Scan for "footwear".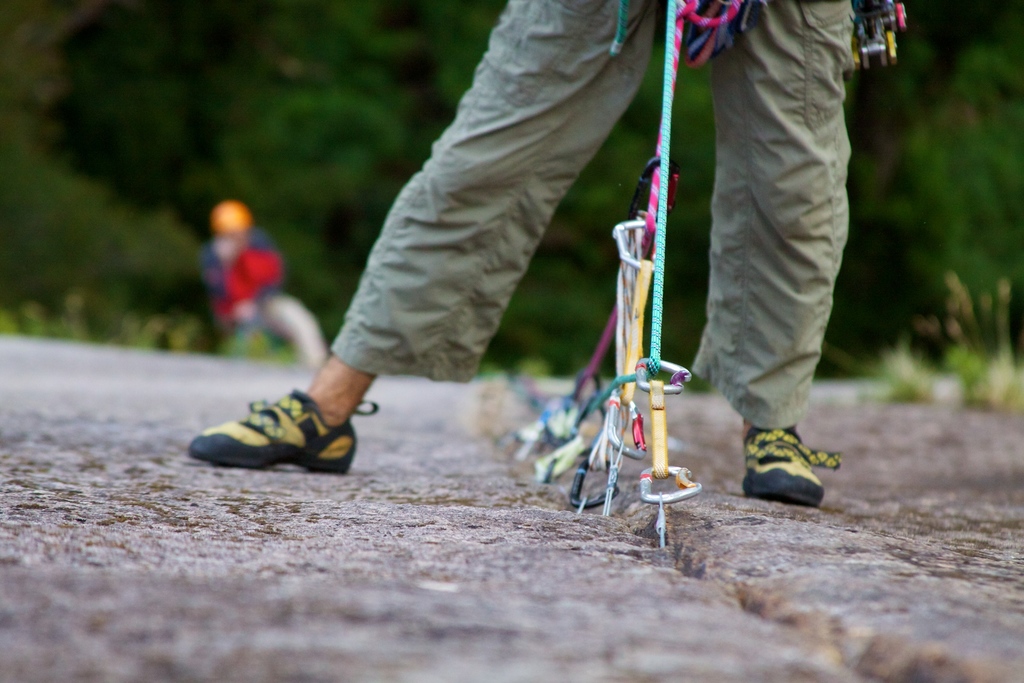
Scan result: {"x1": 191, "y1": 372, "x2": 362, "y2": 483}.
